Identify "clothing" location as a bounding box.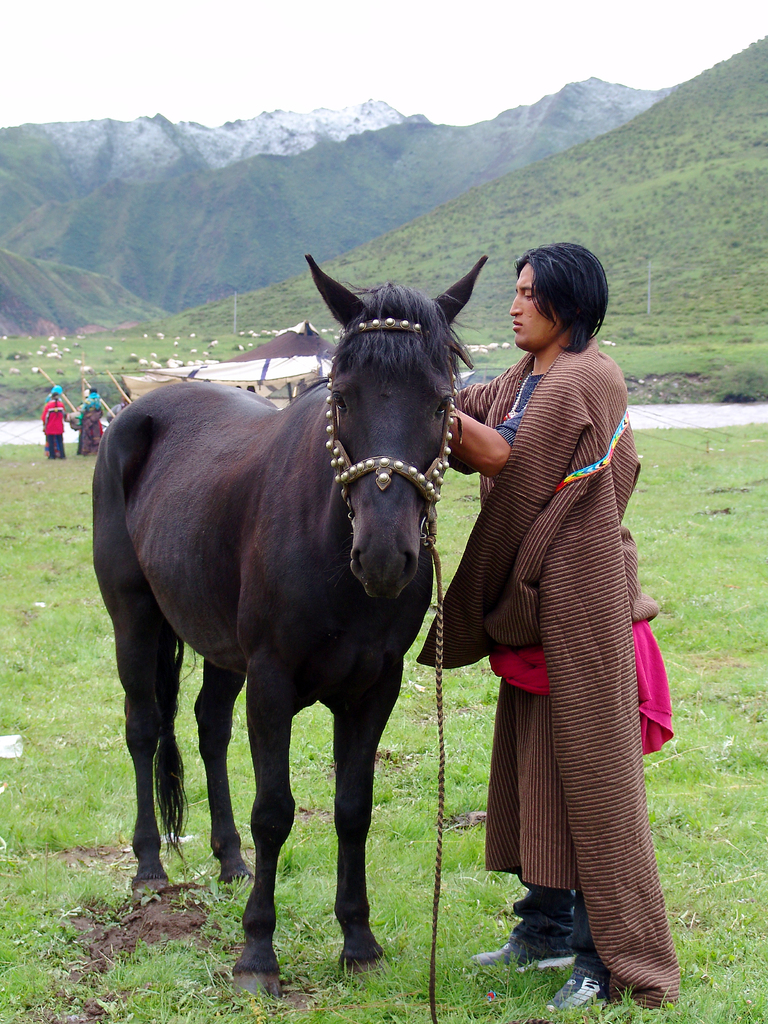
416:335:682:1023.
